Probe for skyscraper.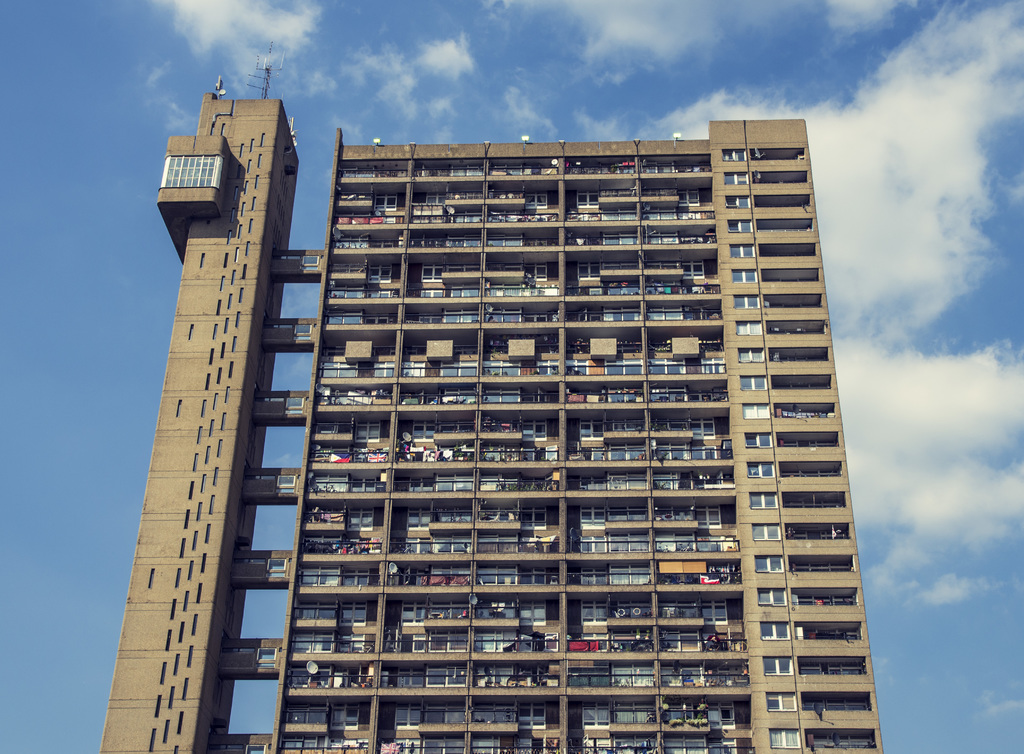
Probe result: x1=95 y1=34 x2=880 y2=753.
